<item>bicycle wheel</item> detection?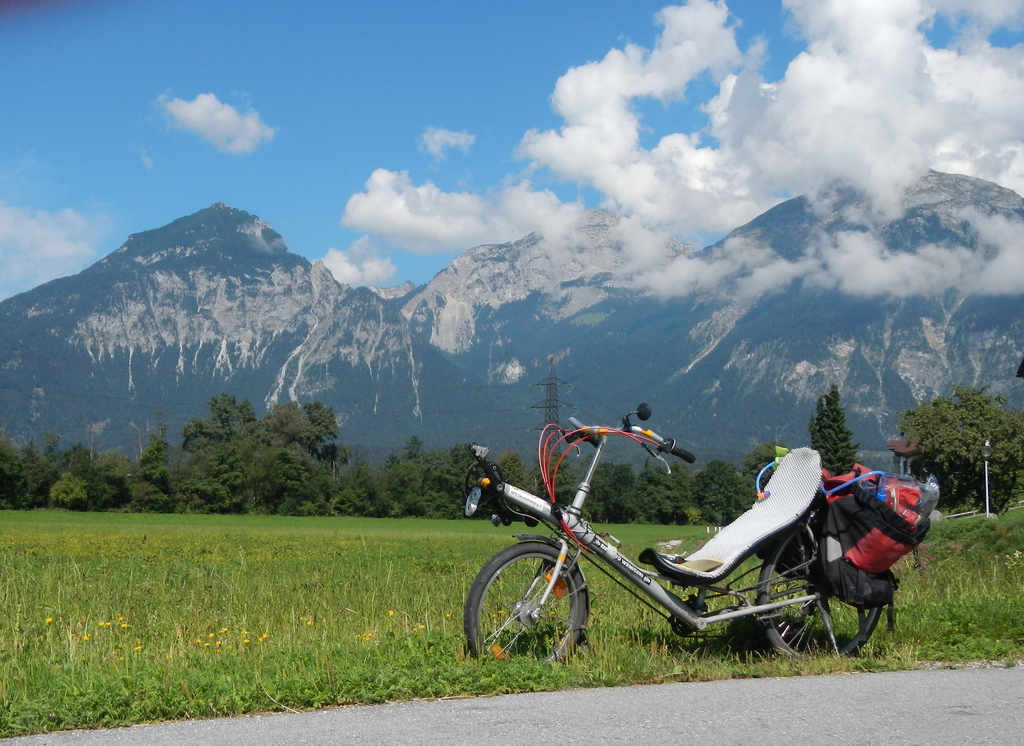
bbox(758, 513, 883, 665)
